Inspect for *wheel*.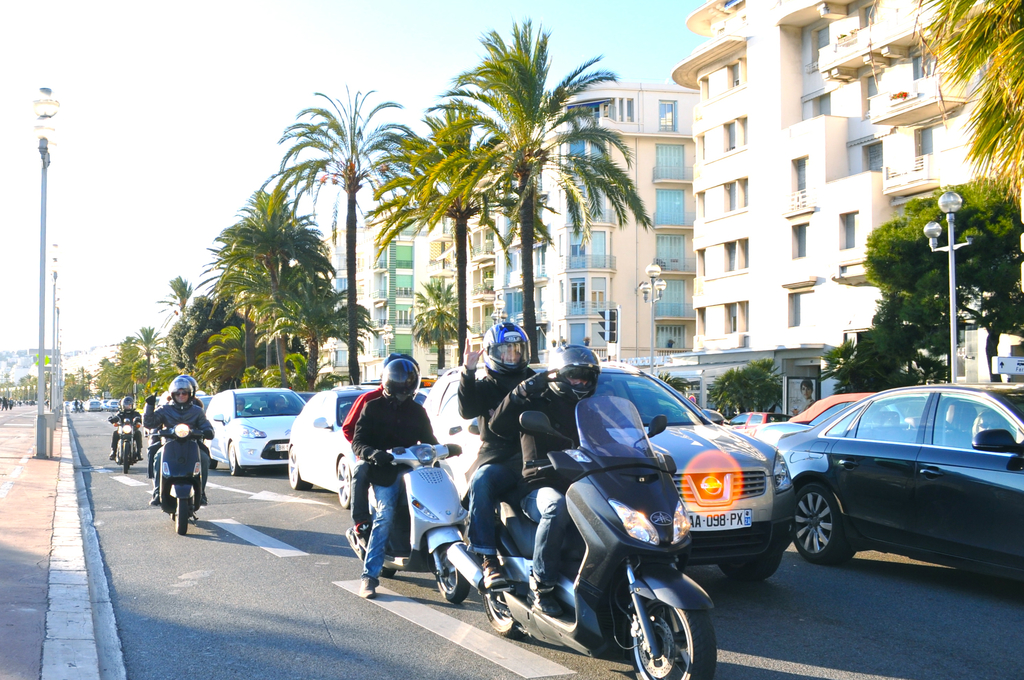
Inspection: bbox=(481, 549, 527, 640).
